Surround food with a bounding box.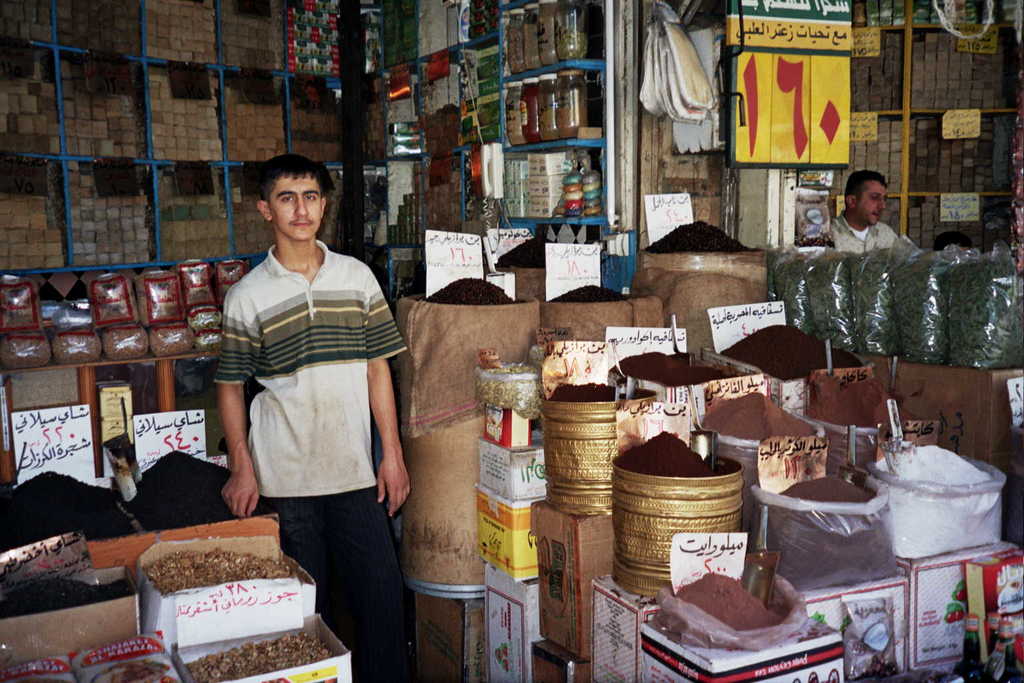
BBox(495, 235, 557, 269).
